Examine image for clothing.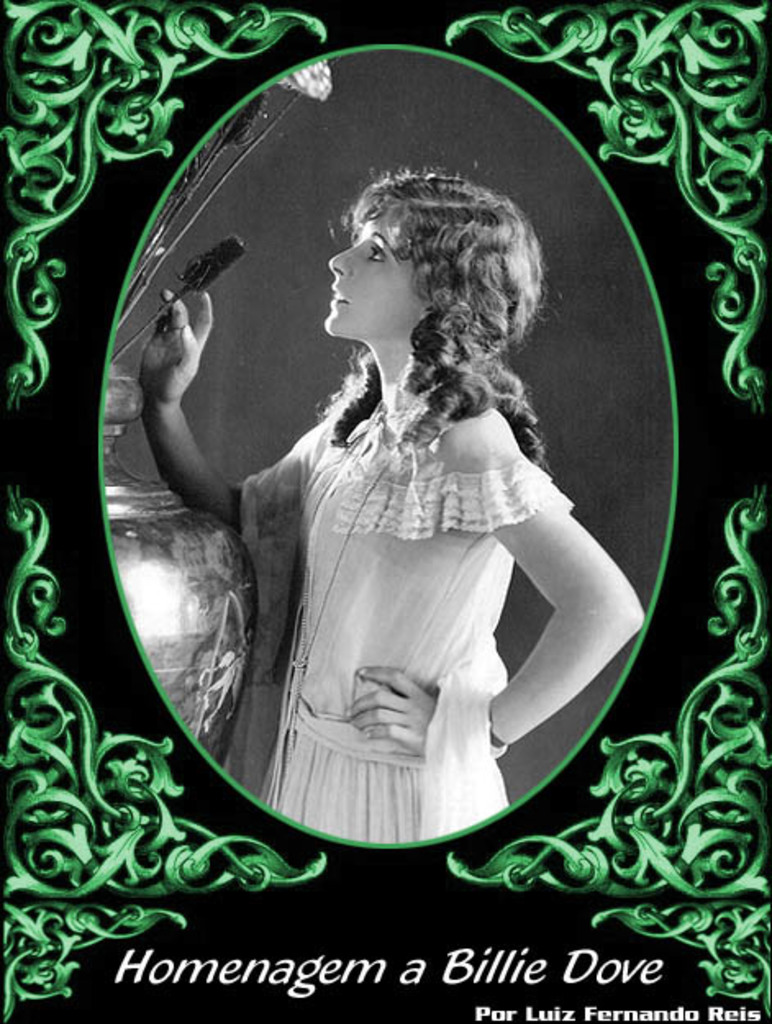
Examination result: [172, 298, 603, 803].
